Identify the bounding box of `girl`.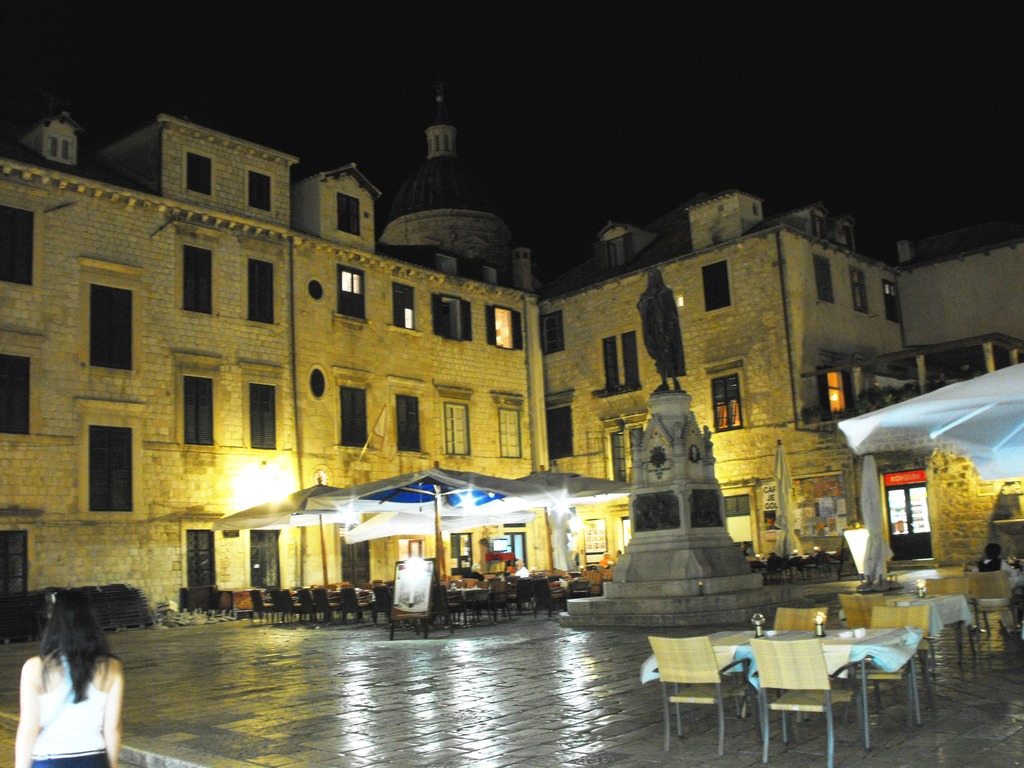
(14,589,125,767).
